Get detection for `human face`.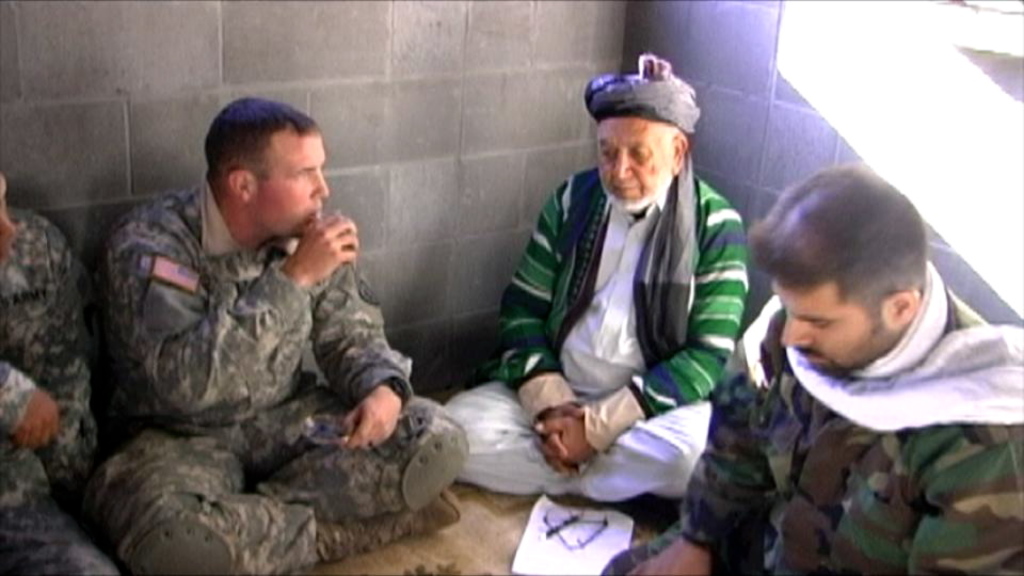
Detection: (left=0, top=181, right=20, bottom=268).
